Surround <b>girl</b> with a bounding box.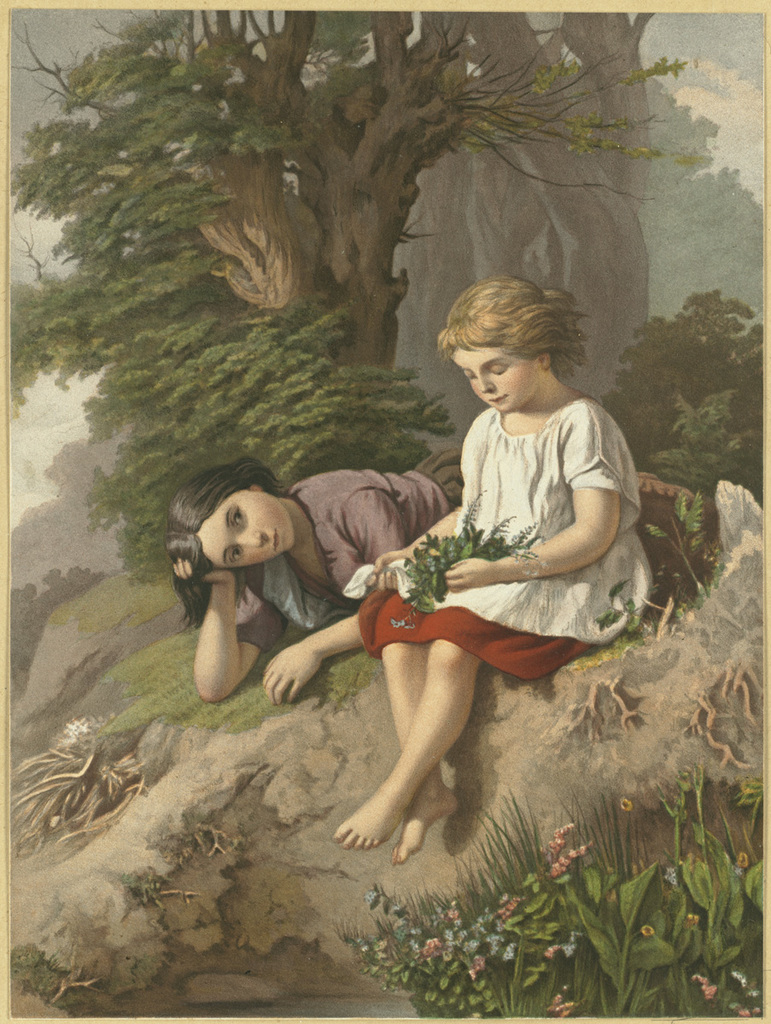
[left=333, top=273, right=654, bottom=866].
